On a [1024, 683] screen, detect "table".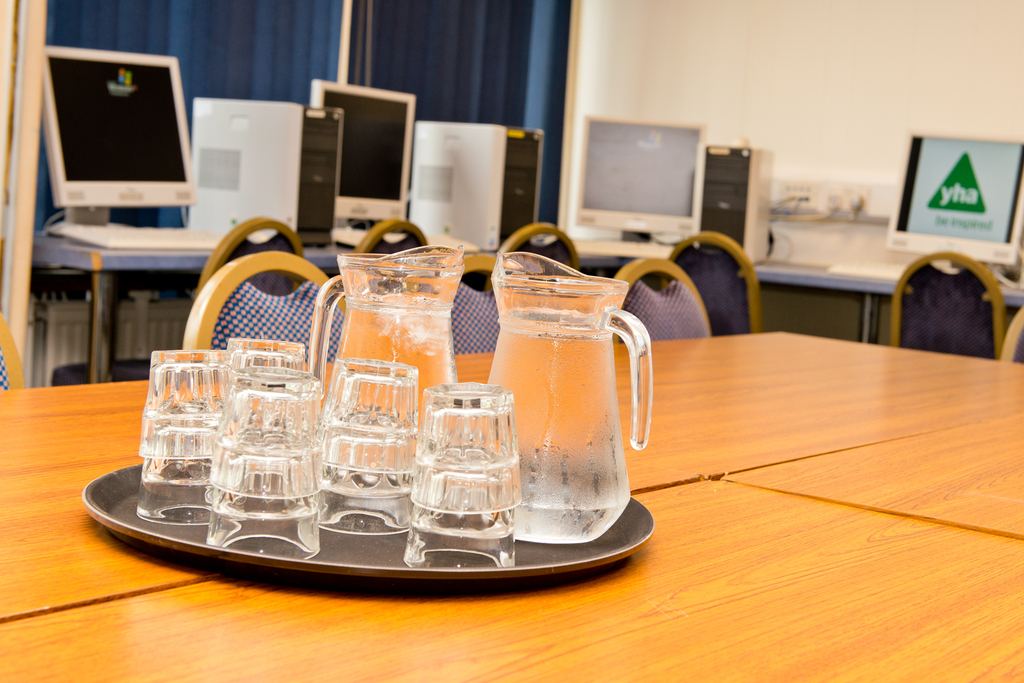
locate(28, 226, 1023, 385).
